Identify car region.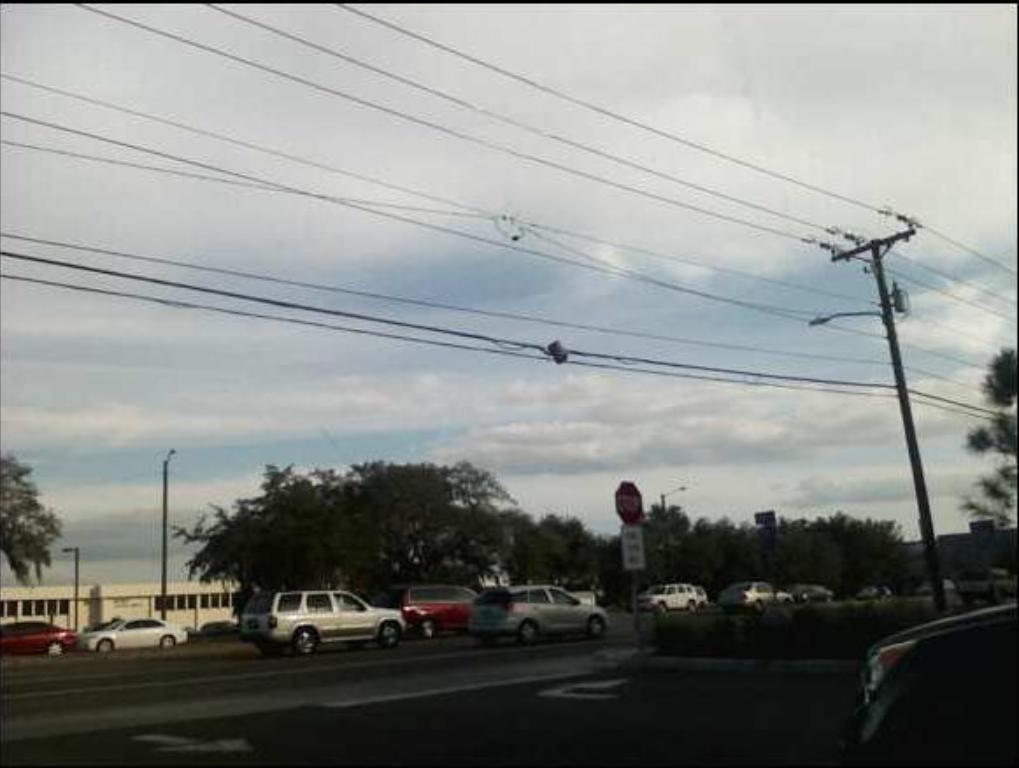
Region: detection(635, 582, 695, 614).
